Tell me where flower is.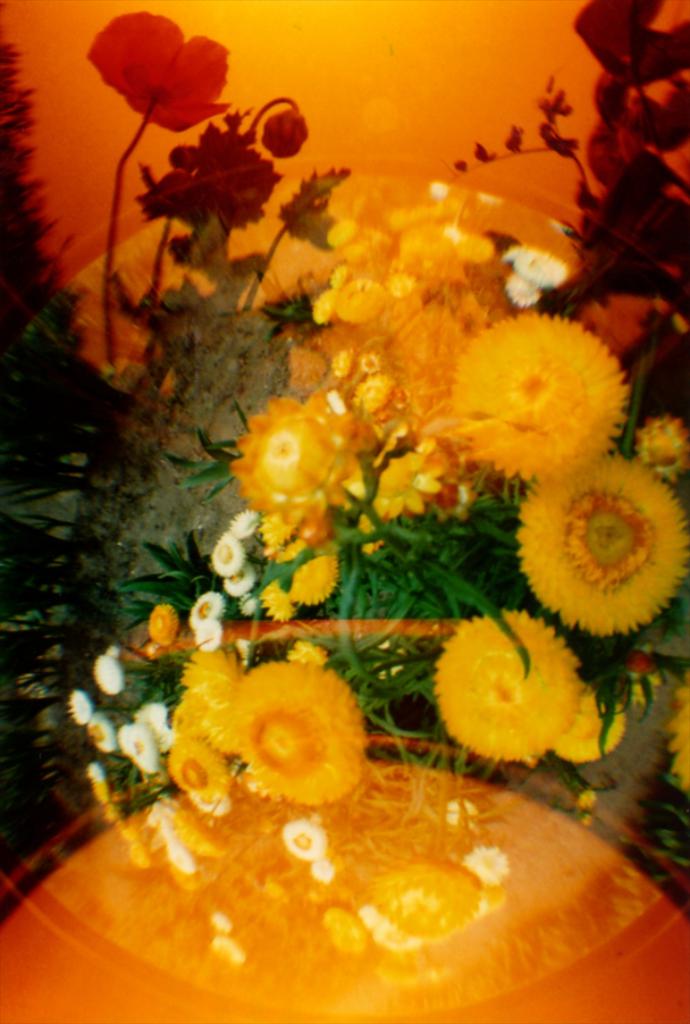
flower is at box=[435, 610, 617, 782].
